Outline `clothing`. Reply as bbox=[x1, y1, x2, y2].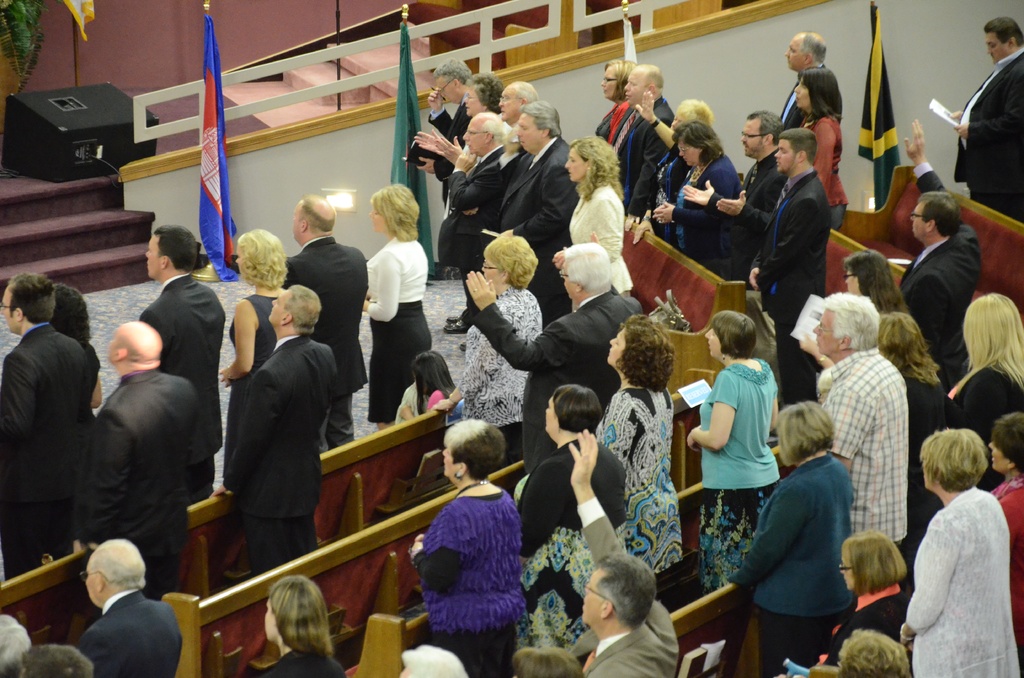
bbox=[821, 343, 914, 551].
